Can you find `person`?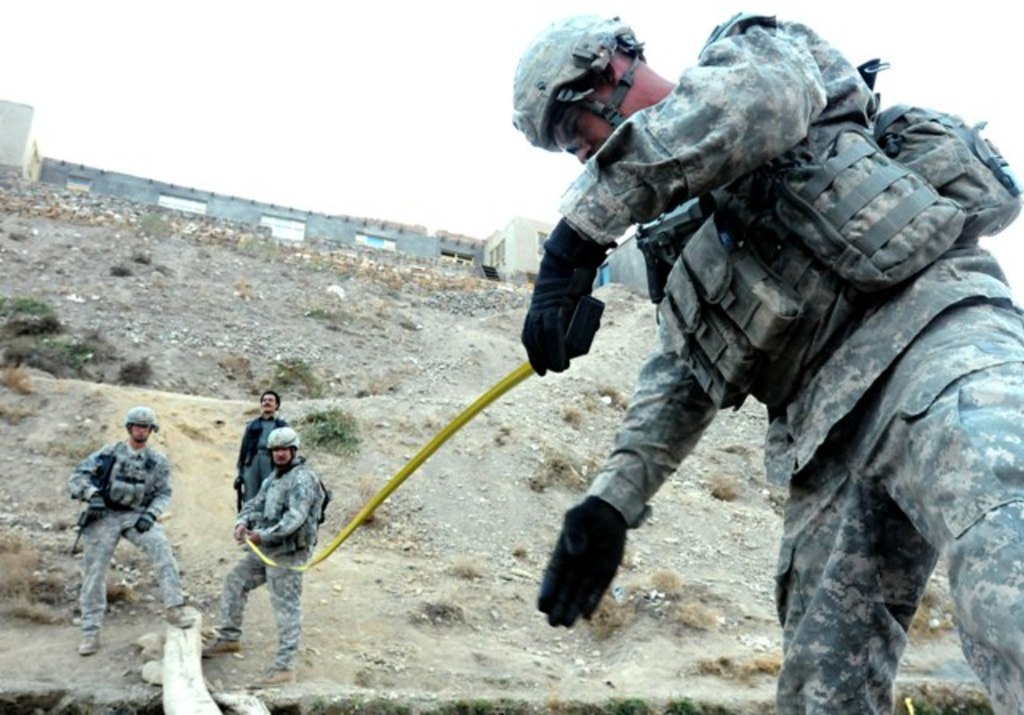
Yes, bounding box: 62/408/189/653.
